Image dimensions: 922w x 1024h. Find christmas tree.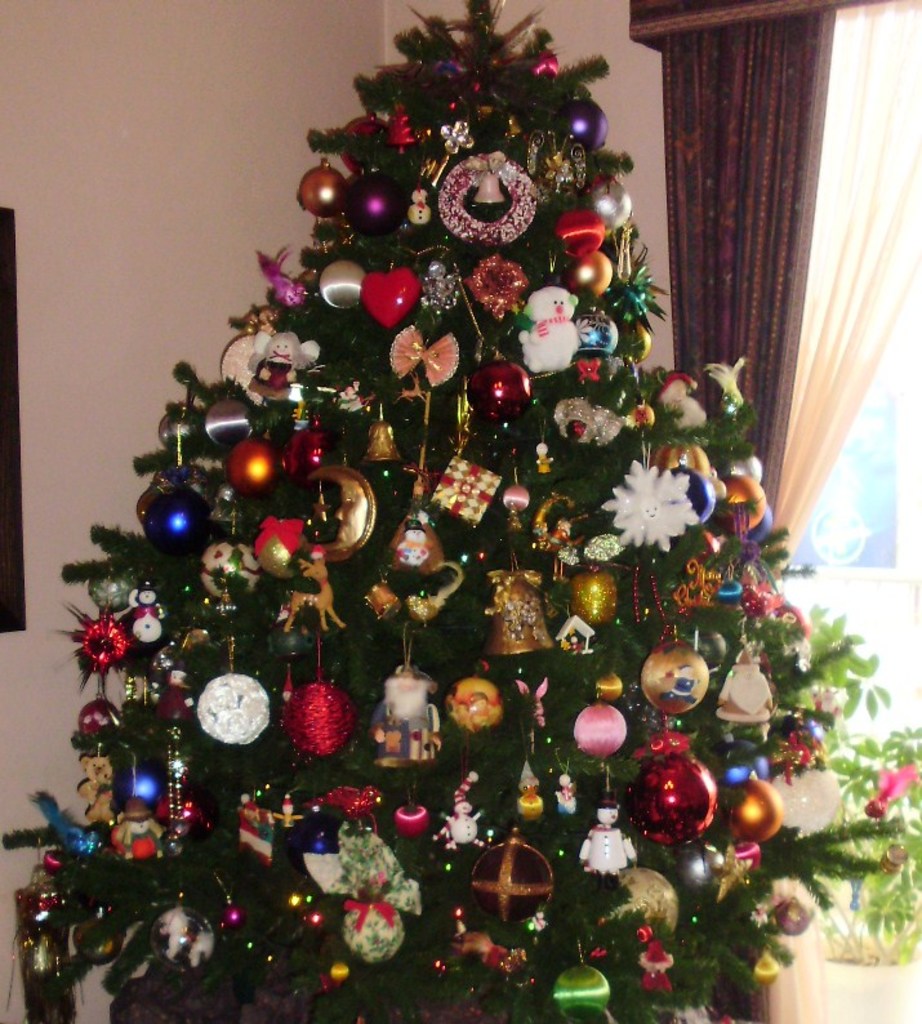
<region>0, 0, 921, 1023</region>.
